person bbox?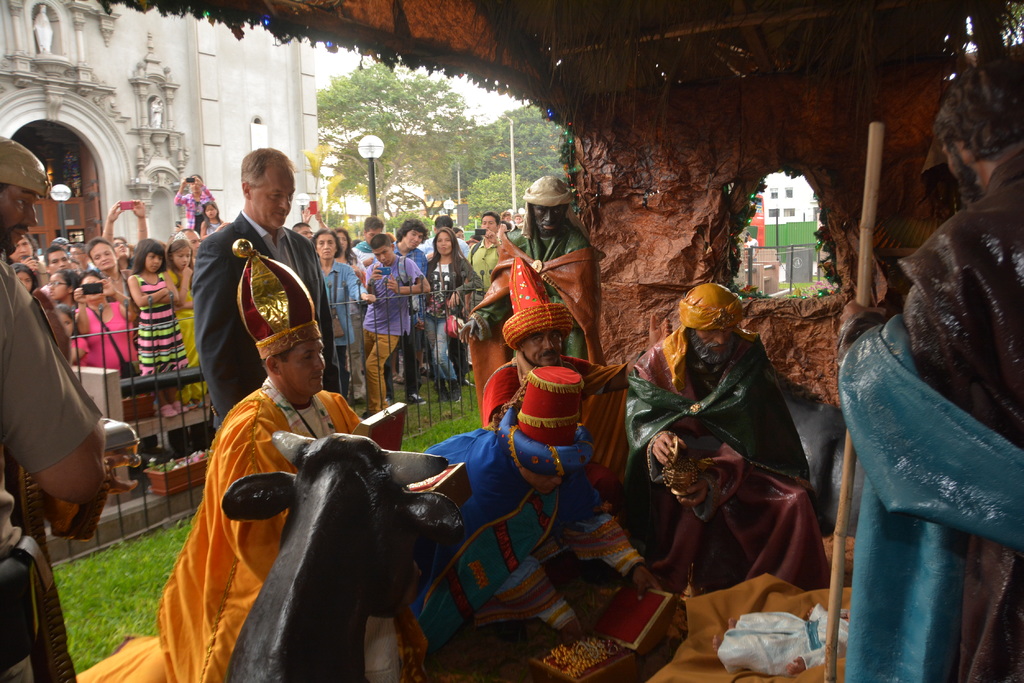
region(621, 284, 830, 592)
